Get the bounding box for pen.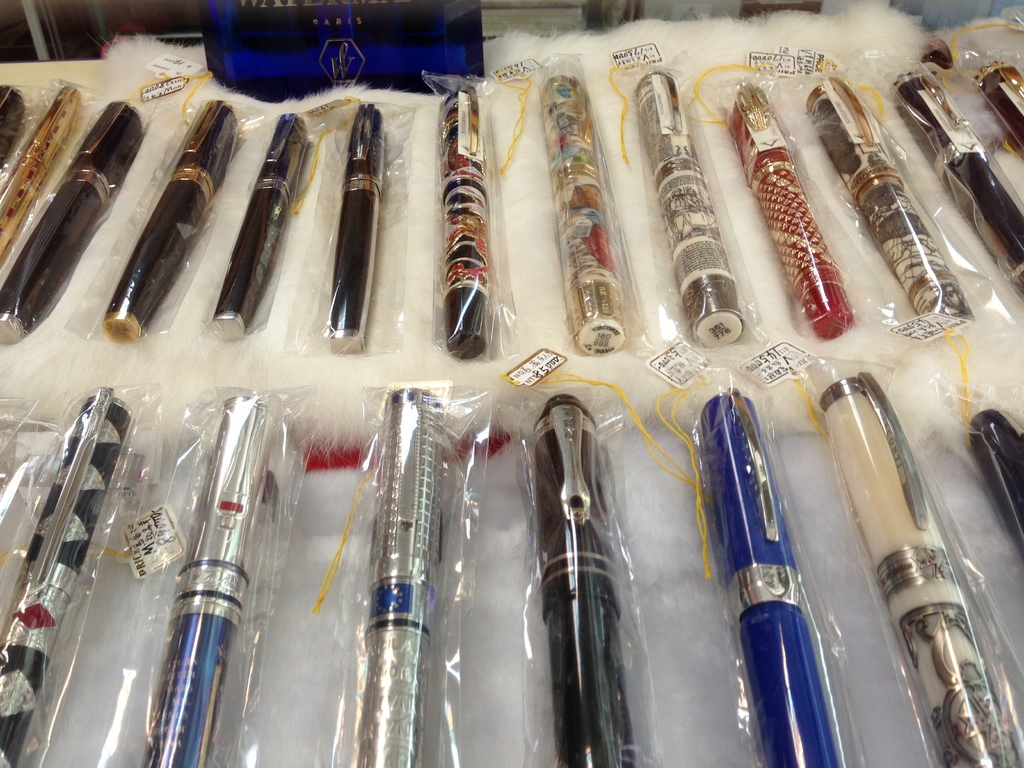
[left=112, top=84, right=242, bottom=352].
